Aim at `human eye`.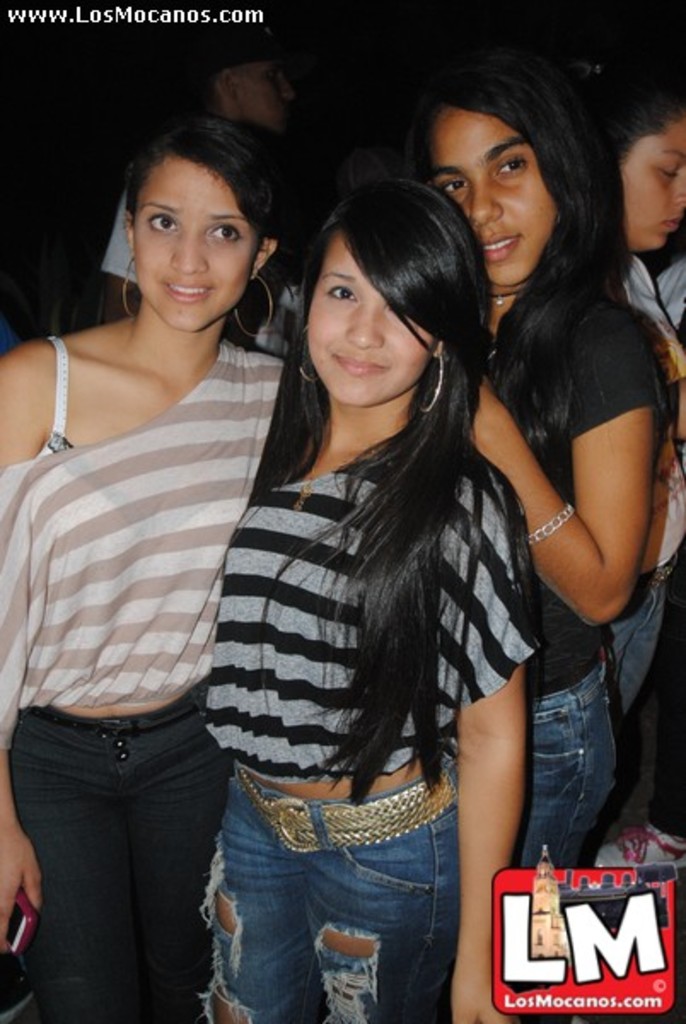
Aimed at (657,160,681,181).
